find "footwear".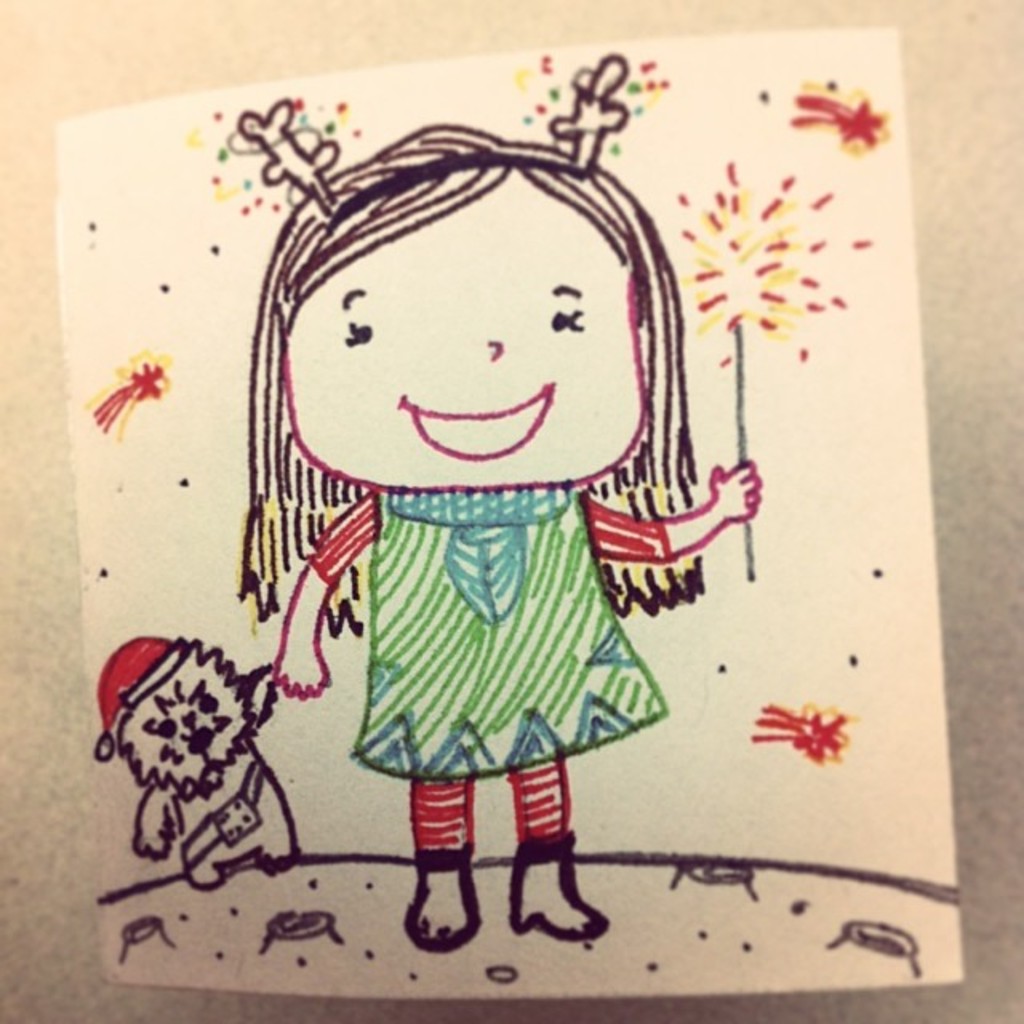
{"left": 400, "top": 838, "right": 486, "bottom": 950}.
